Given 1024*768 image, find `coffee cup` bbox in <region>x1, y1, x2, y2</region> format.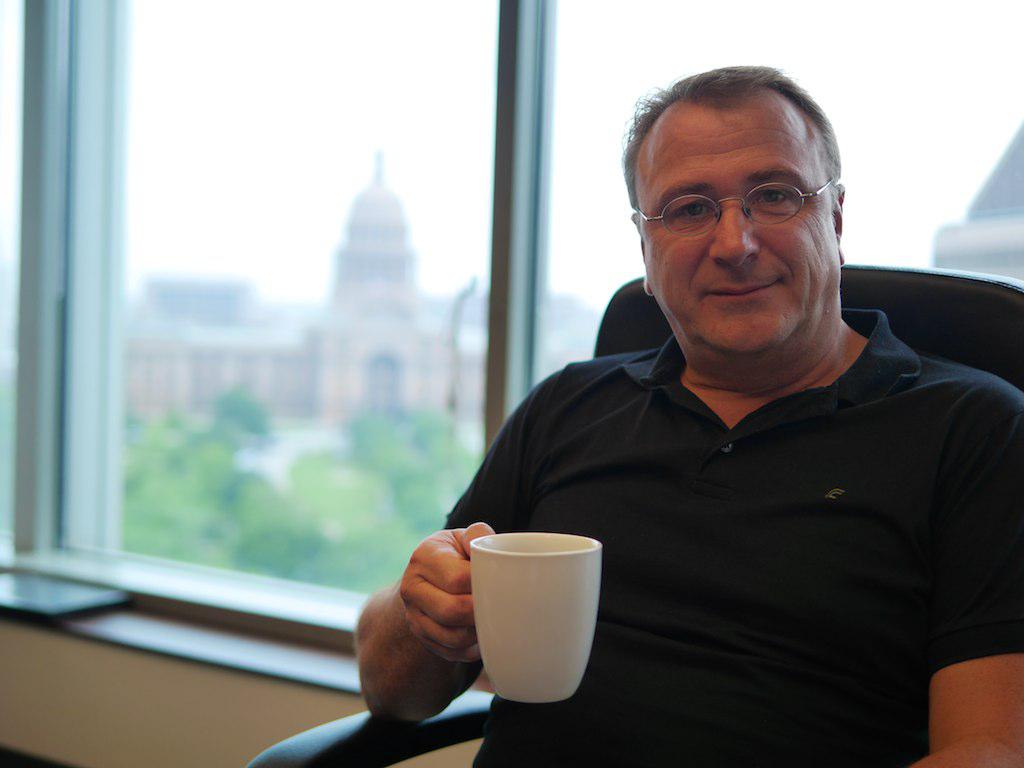
<region>468, 530, 603, 701</region>.
